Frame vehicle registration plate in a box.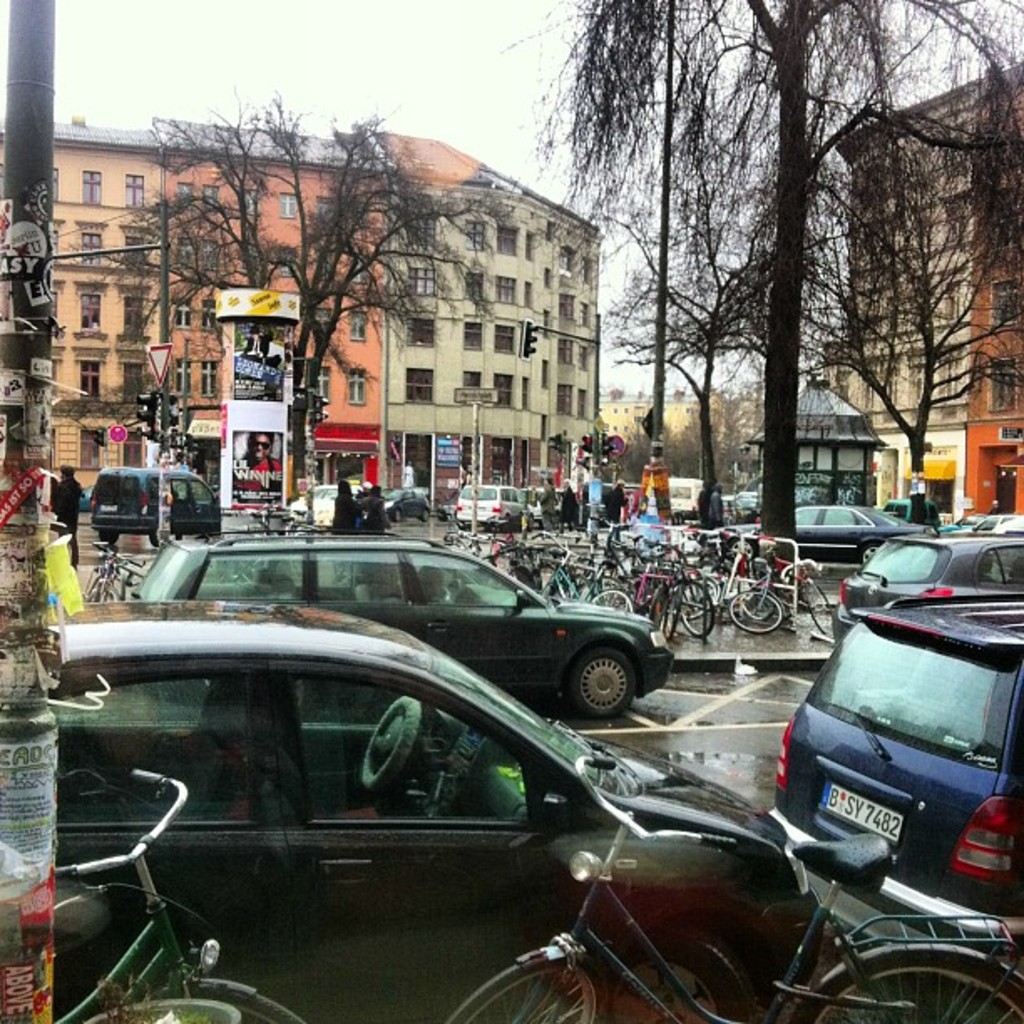
<box>818,788,904,842</box>.
